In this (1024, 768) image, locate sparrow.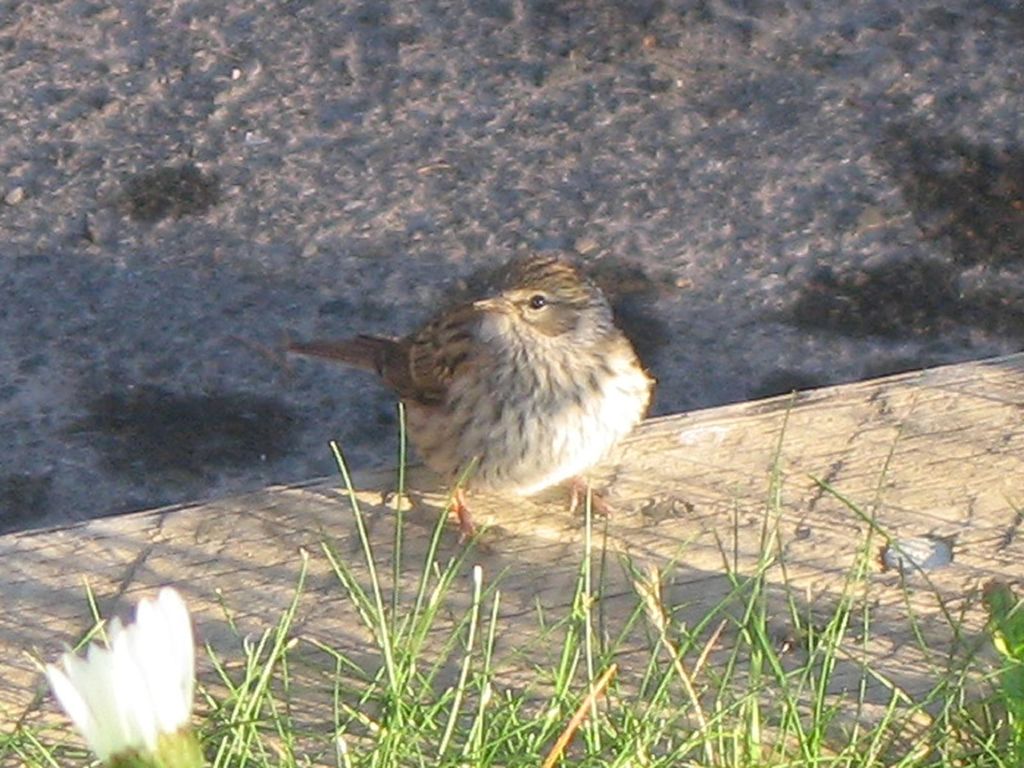
Bounding box: 281,246,657,552.
